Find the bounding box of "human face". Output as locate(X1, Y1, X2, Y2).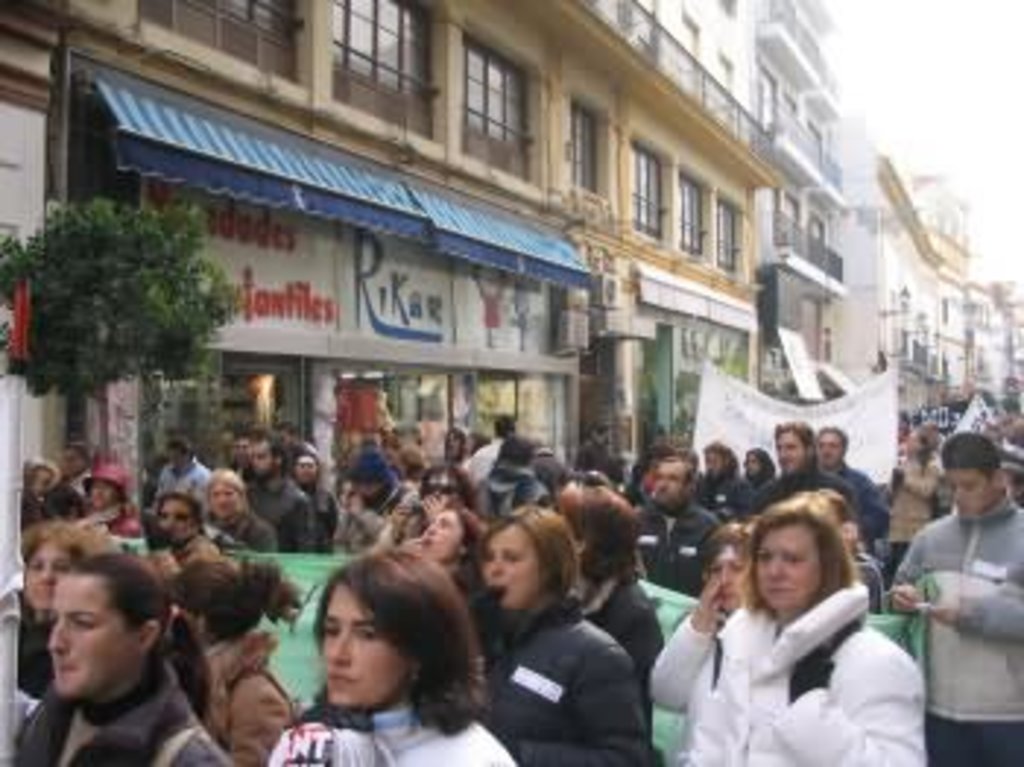
locate(91, 483, 114, 506).
